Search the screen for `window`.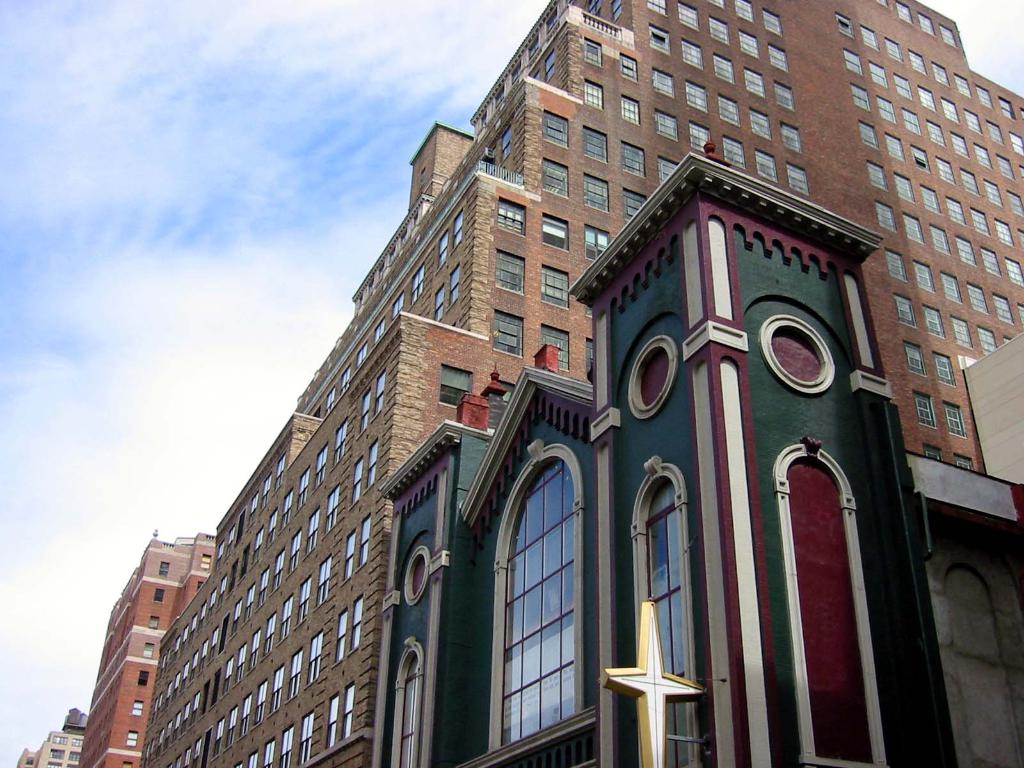
Found at 963 112 983 134.
